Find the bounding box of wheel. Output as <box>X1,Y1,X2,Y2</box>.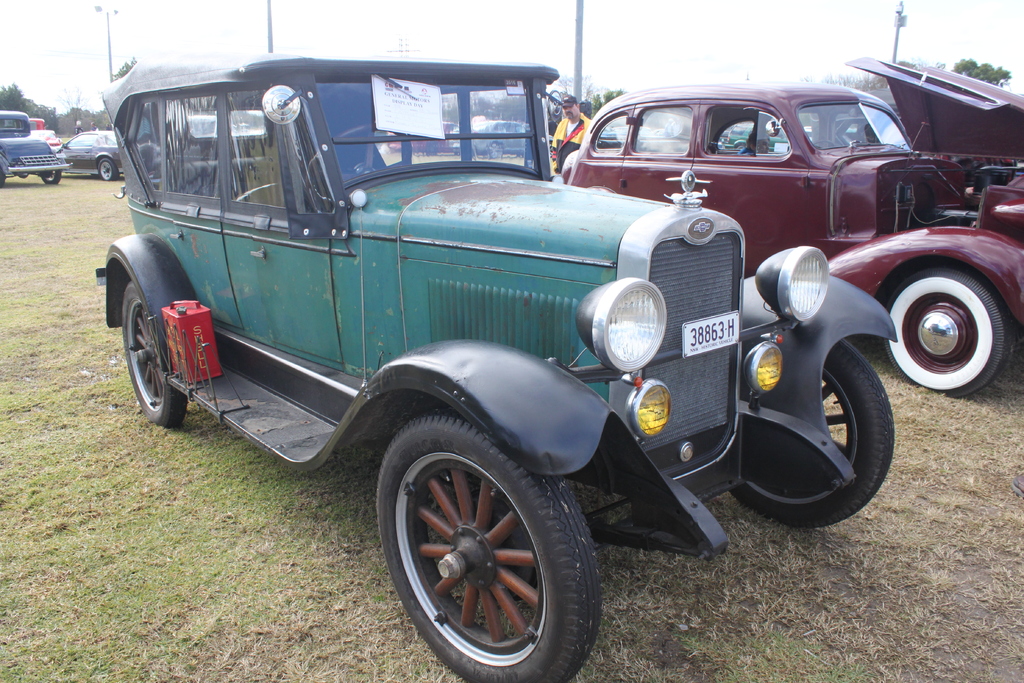
<box>305,120,413,210</box>.
